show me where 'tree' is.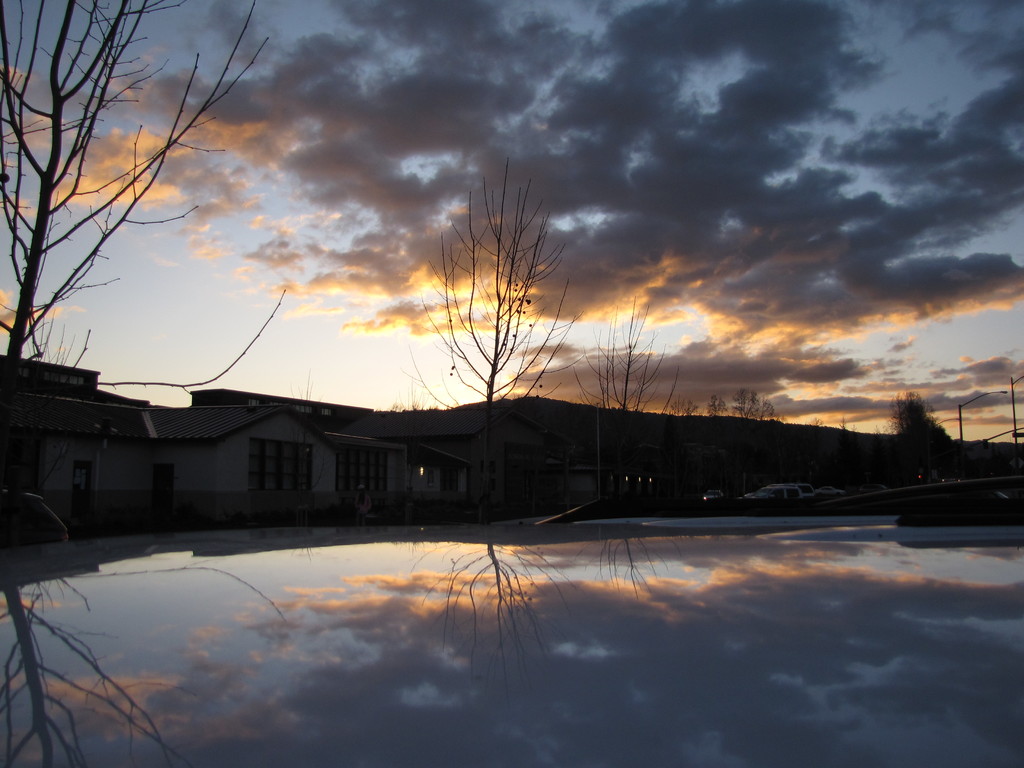
'tree' is at rect(422, 153, 574, 418).
